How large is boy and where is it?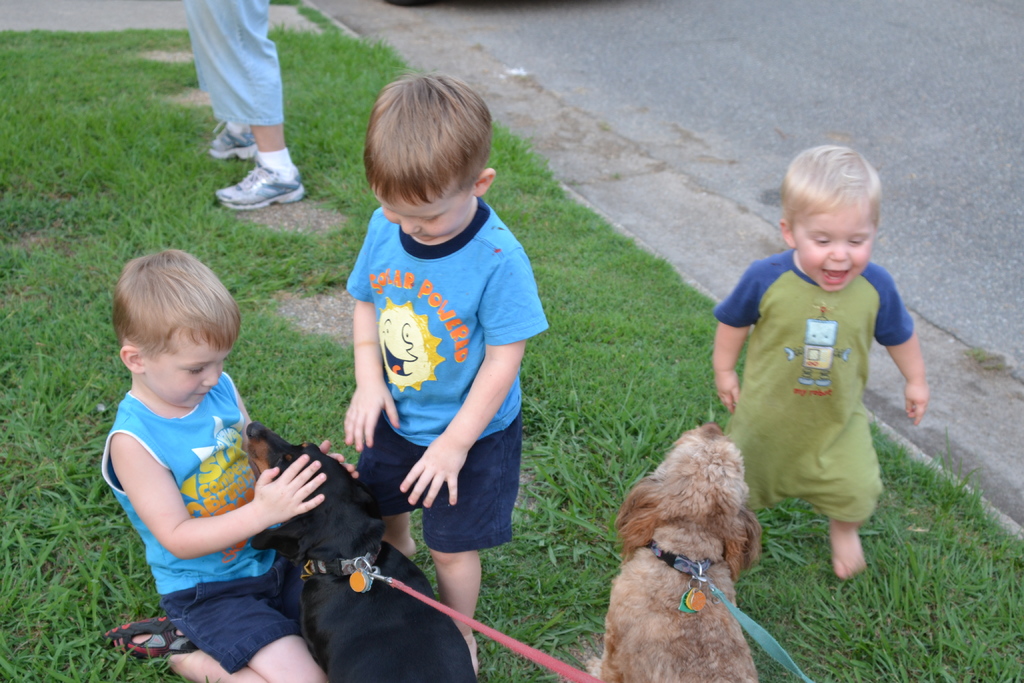
Bounding box: left=712, top=140, right=936, bottom=573.
